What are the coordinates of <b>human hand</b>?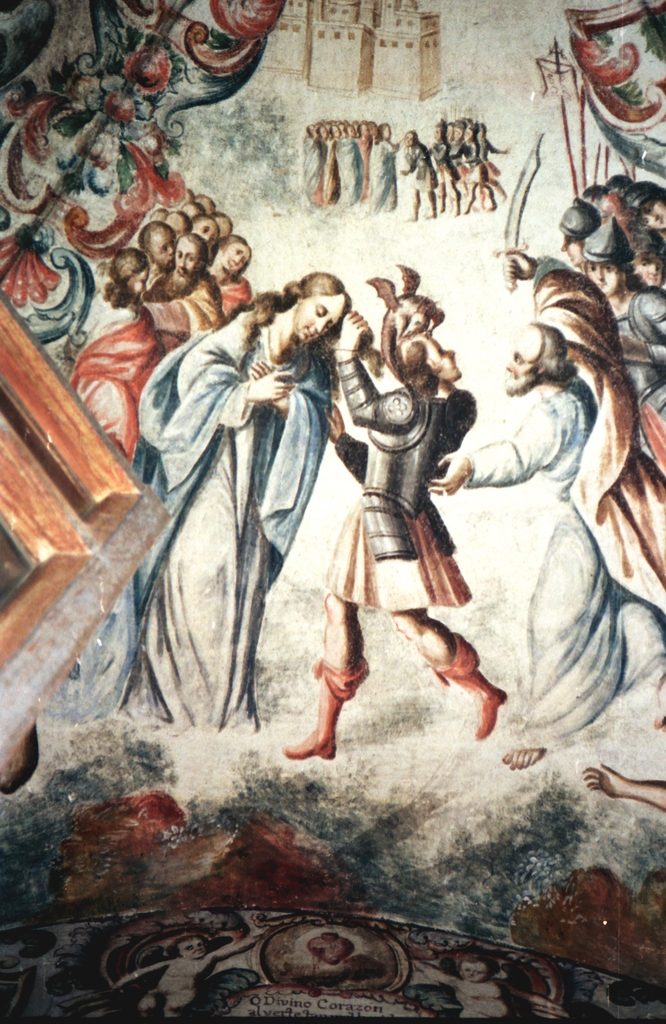
<bbox>583, 762, 624, 803</bbox>.
